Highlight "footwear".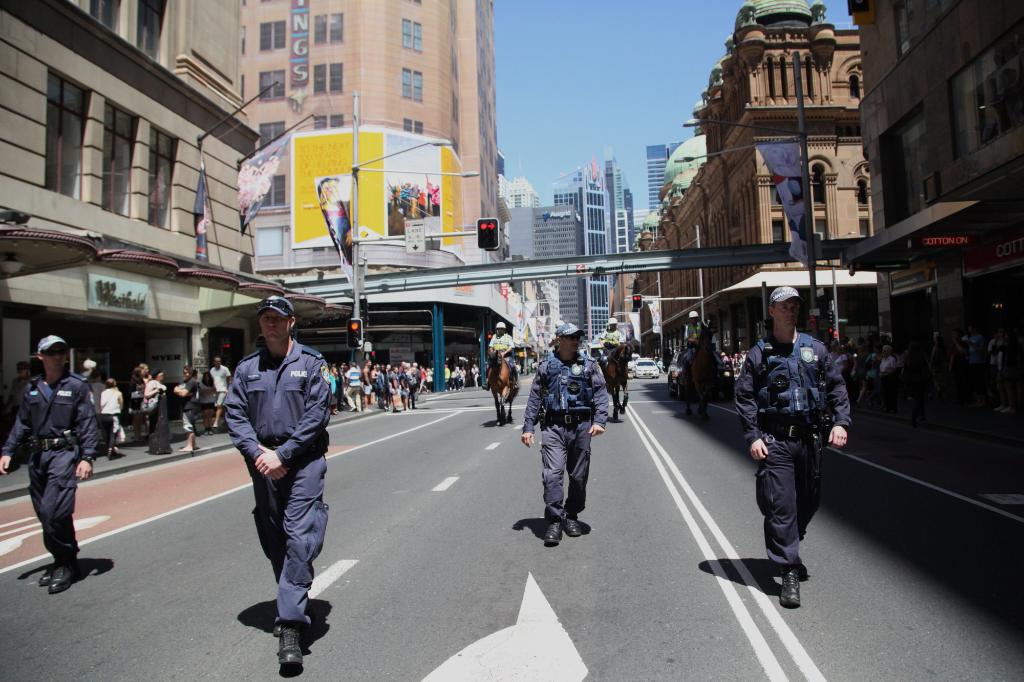
Highlighted region: box(778, 569, 801, 606).
